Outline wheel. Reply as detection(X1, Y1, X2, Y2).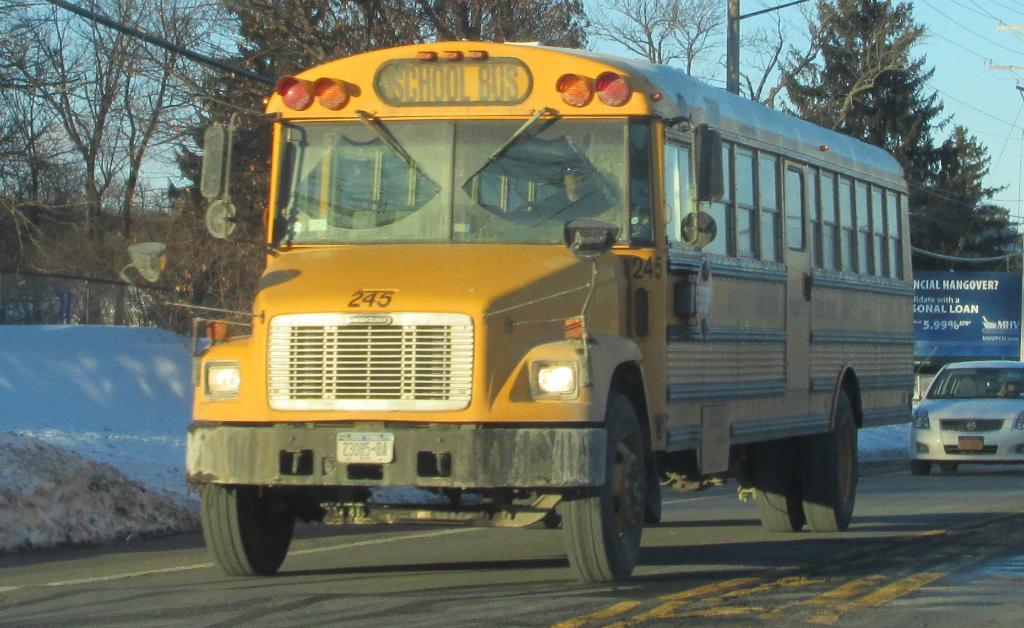
detection(755, 440, 803, 534).
